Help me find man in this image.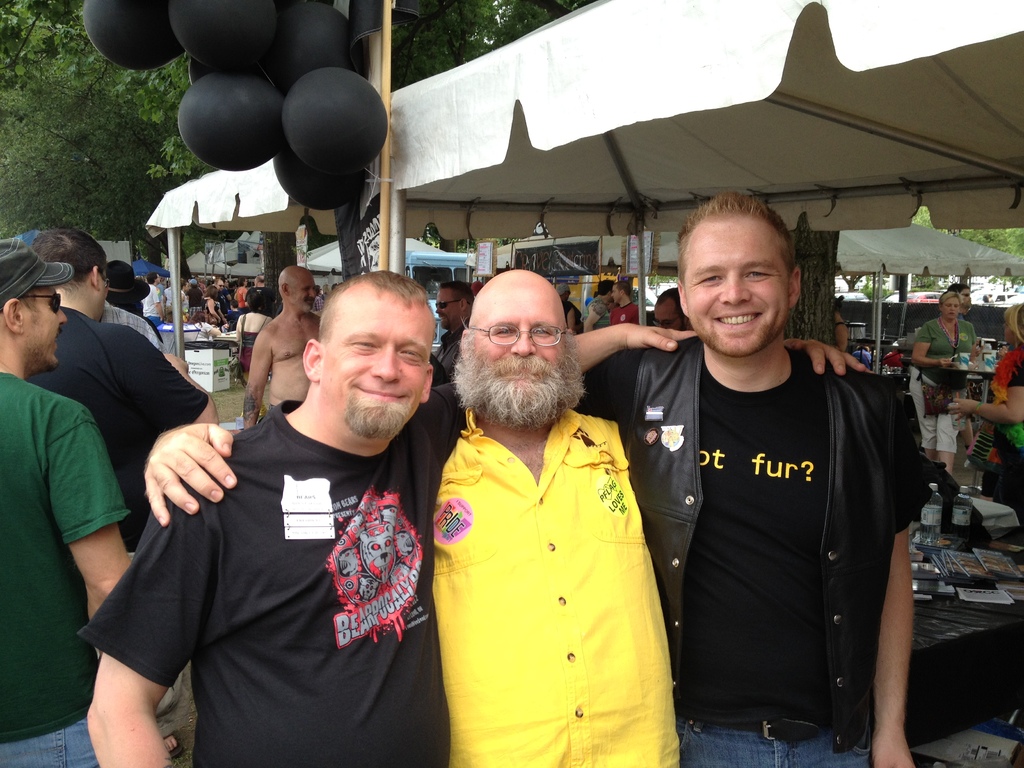
Found it: [0,237,138,767].
